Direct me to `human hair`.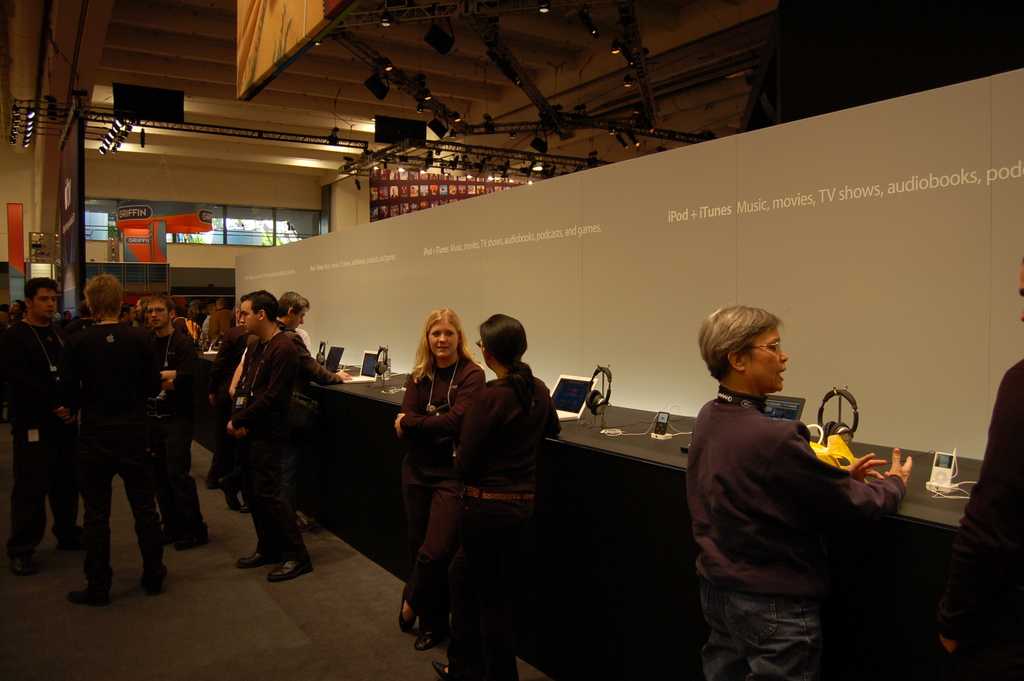
Direction: 80 272 129 318.
